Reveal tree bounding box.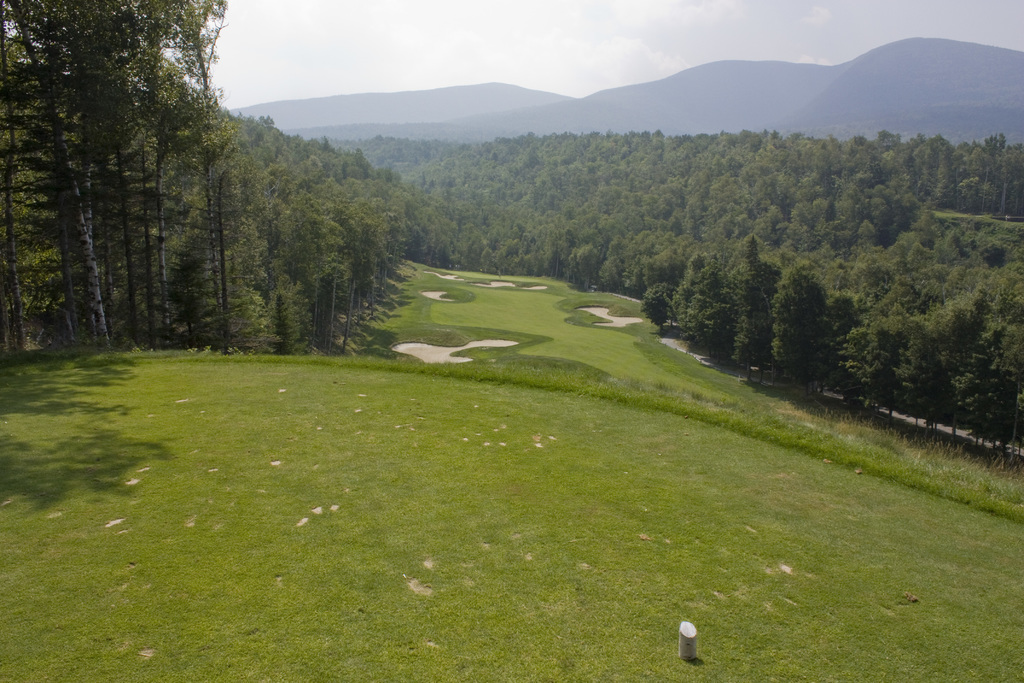
Revealed: 767, 263, 829, 388.
